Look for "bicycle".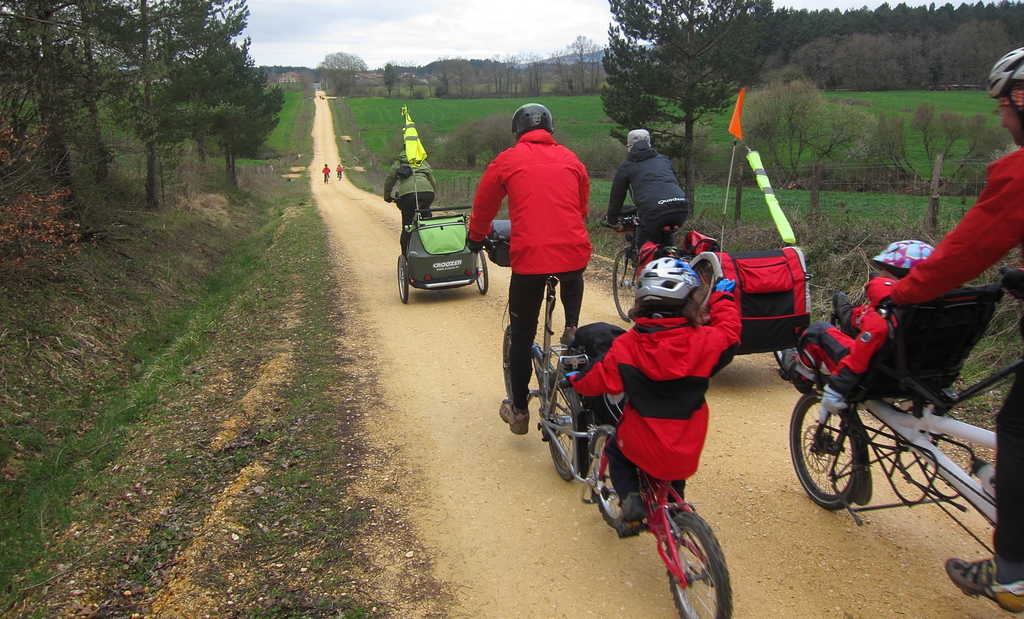
Found: [543, 337, 758, 598].
